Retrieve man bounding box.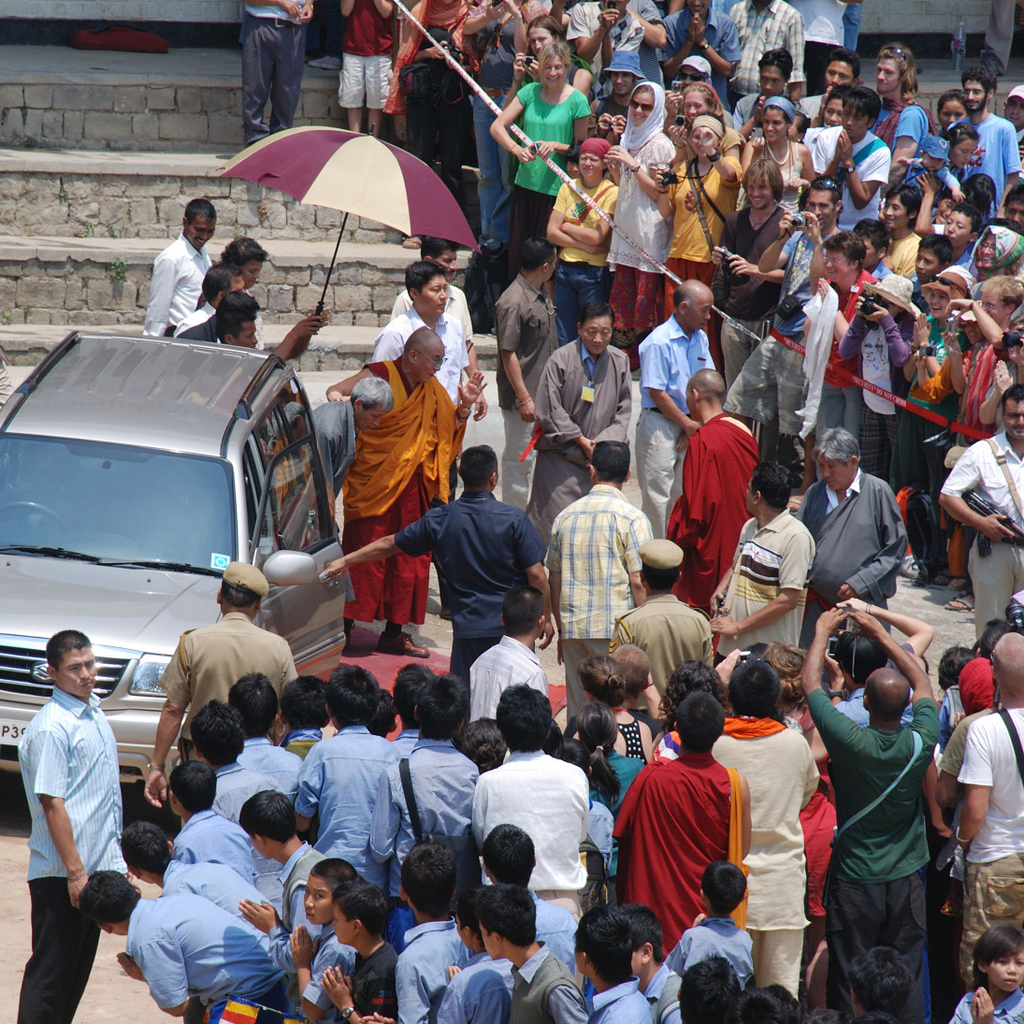
Bounding box: bbox=(361, 257, 476, 424).
